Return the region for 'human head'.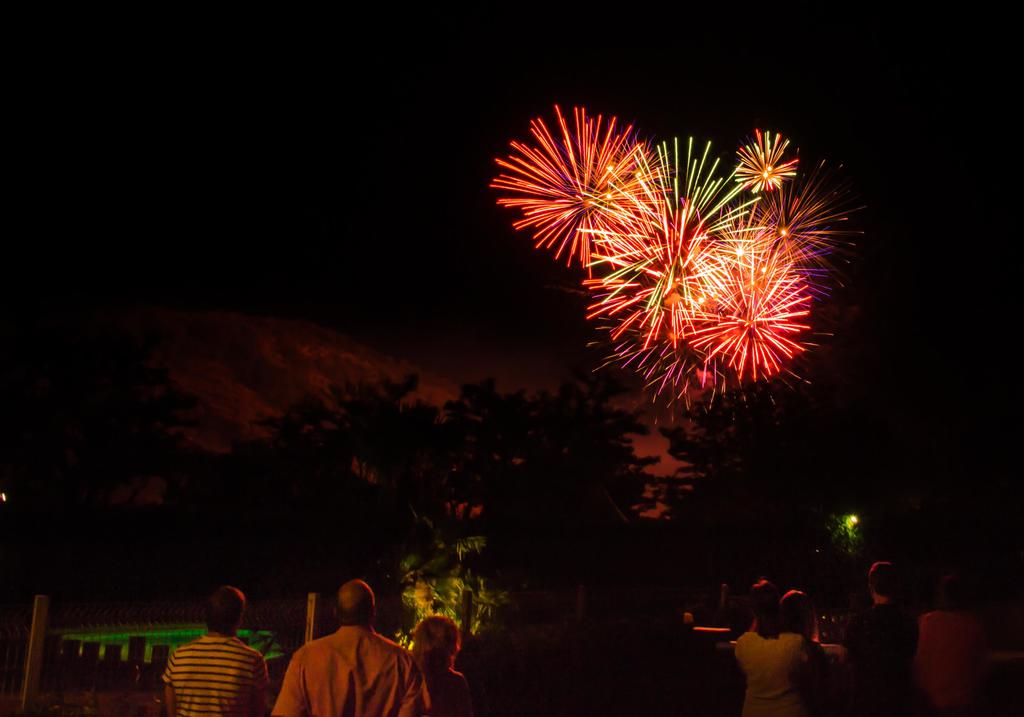
{"x1": 335, "y1": 581, "x2": 371, "y2": 623}.
